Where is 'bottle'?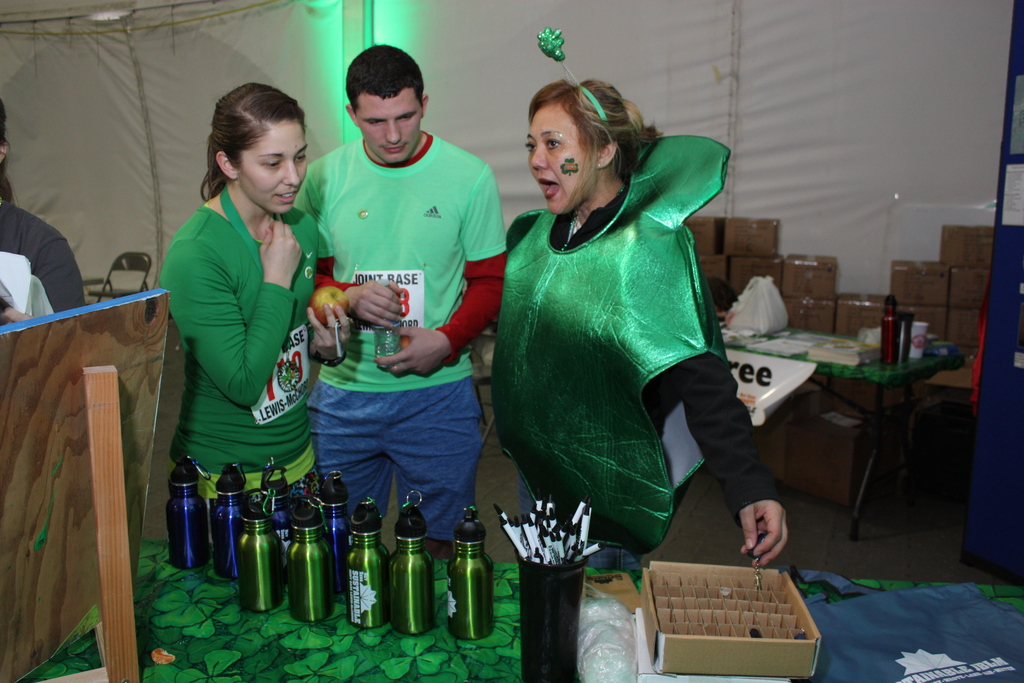
211,463,249,577.
